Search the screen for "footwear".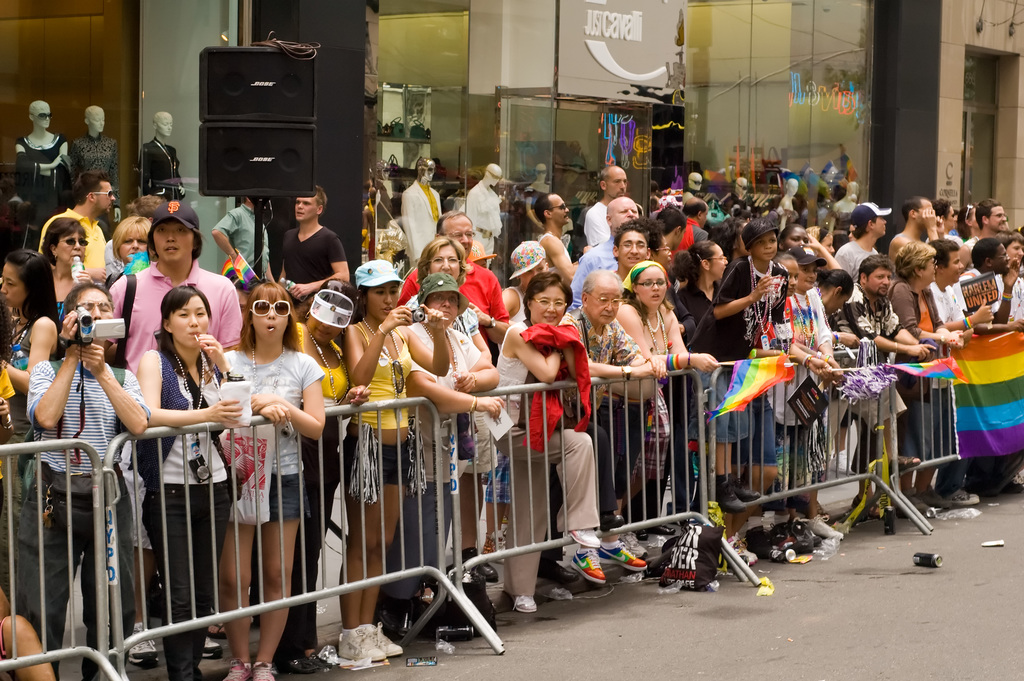
Found at 513/594/538/607.
